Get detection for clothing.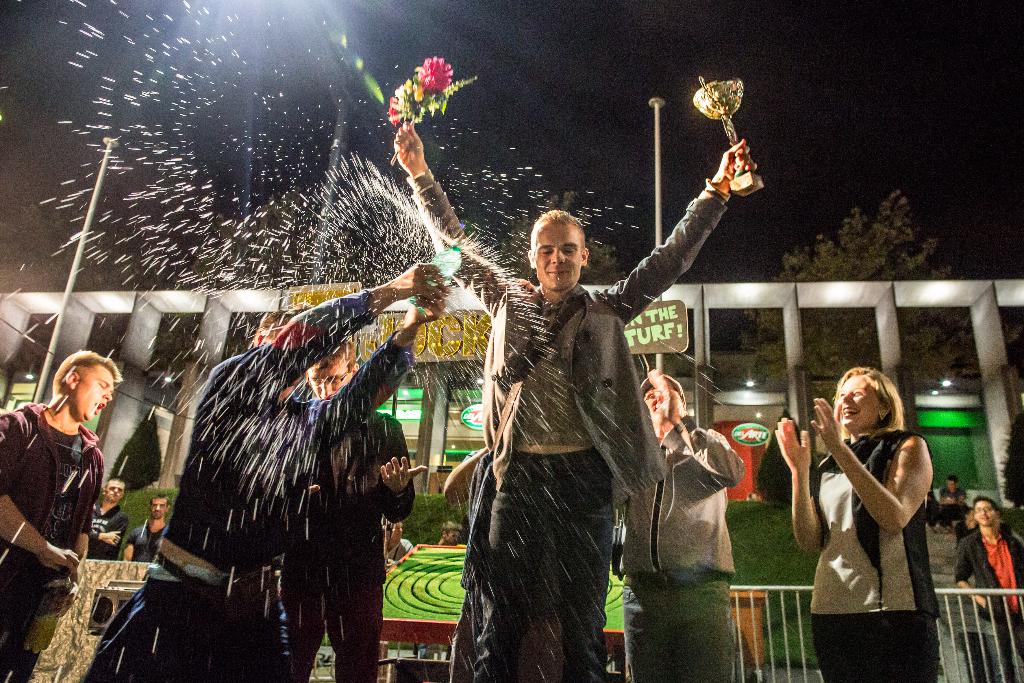
Detection: detection(935, 483, 971, 532).
